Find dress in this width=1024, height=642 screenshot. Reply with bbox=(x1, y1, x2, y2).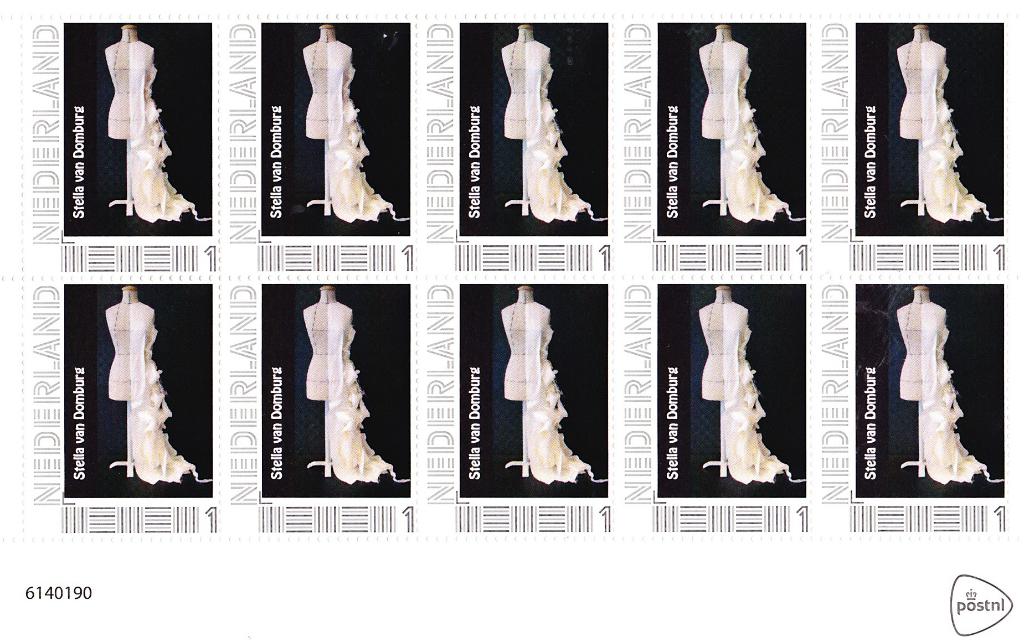
bbox=(500, 296, 552, 406).
